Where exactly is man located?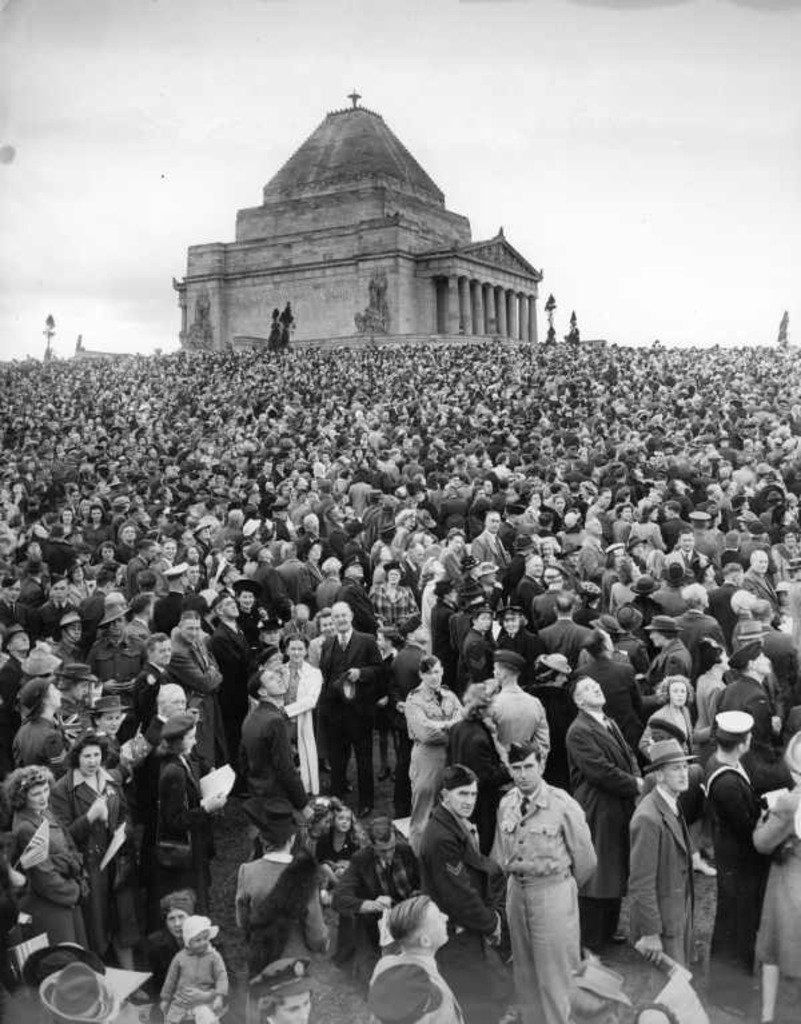
Its bounding box is l=574, t=625, r=649, b=736.
